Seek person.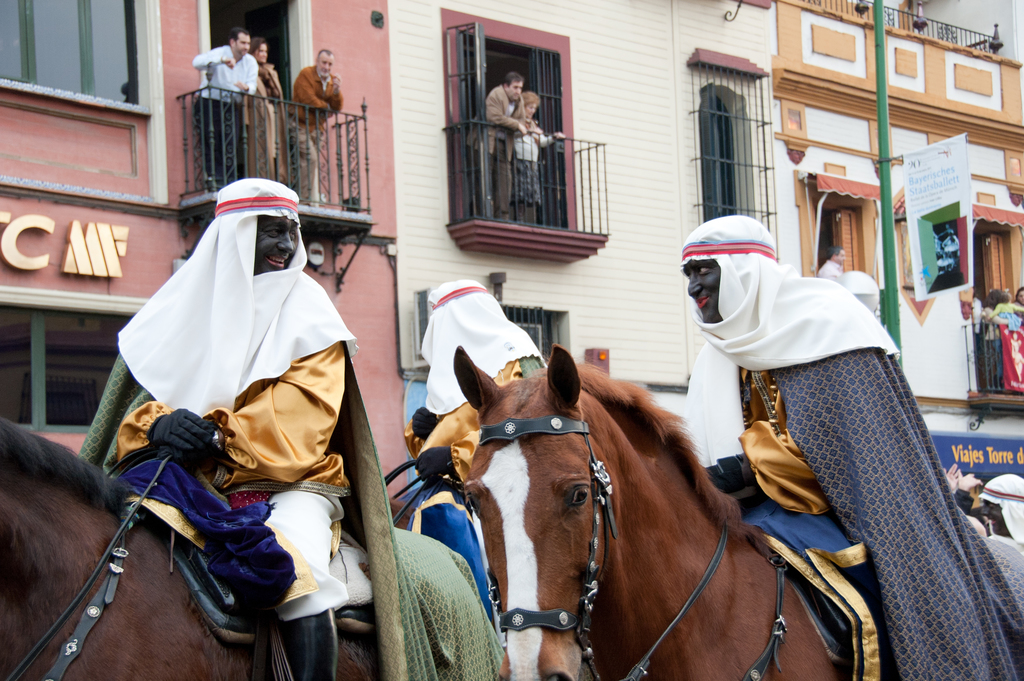
l=189, t=28, r=259, b=187.
